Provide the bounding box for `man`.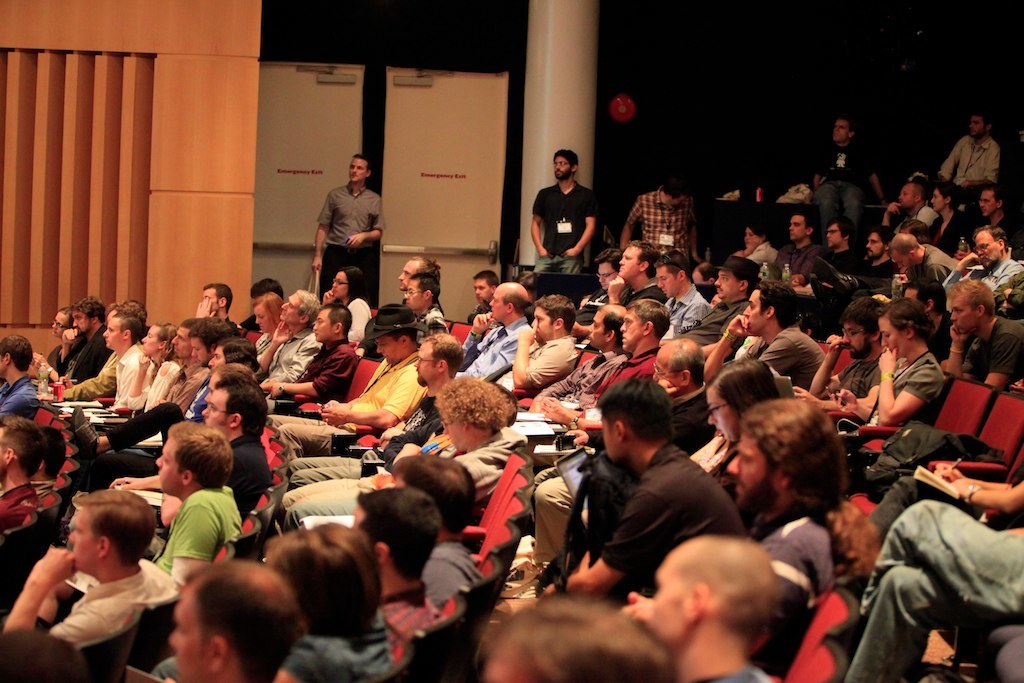
region(313, 151, 384, 304).
